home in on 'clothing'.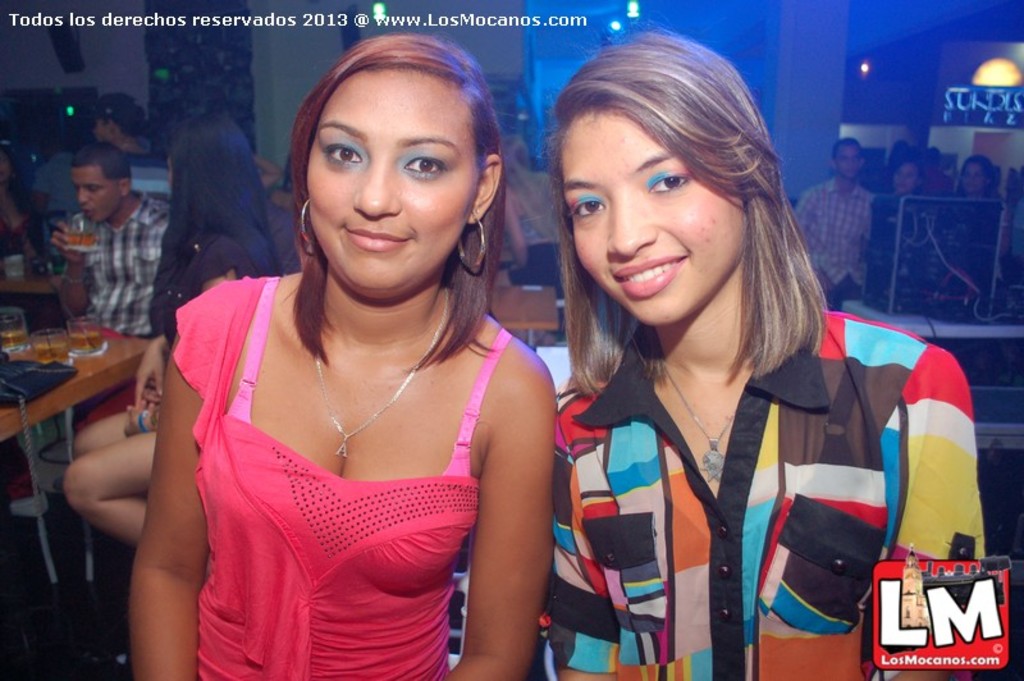
Homed in at detection(169, 285, 524, 648).
